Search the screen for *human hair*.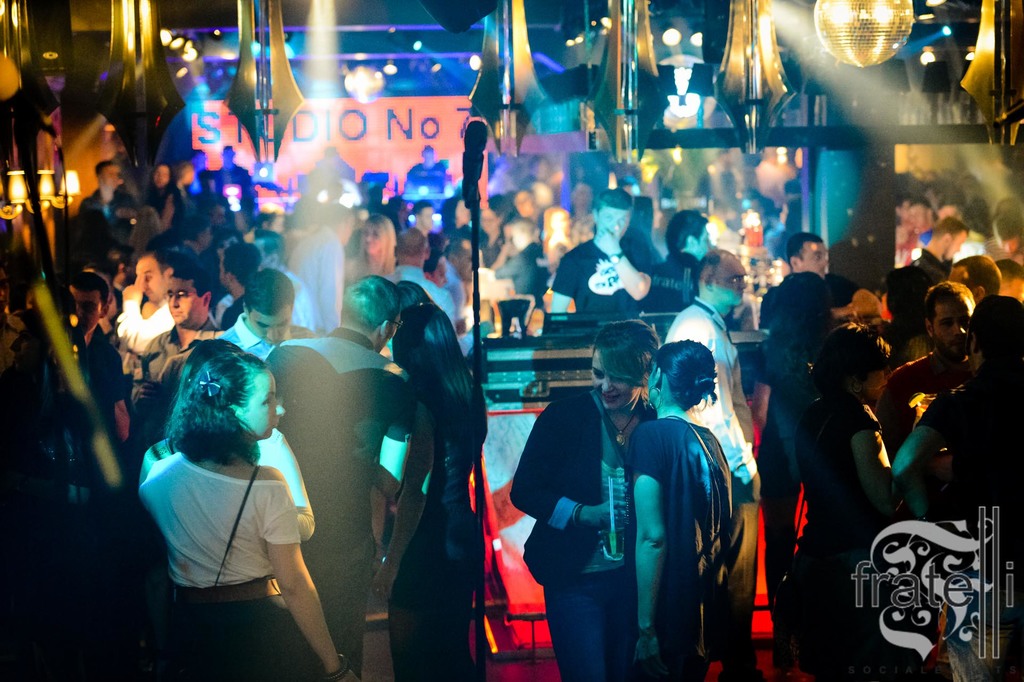
Found at 171, 164, 195, 186.
